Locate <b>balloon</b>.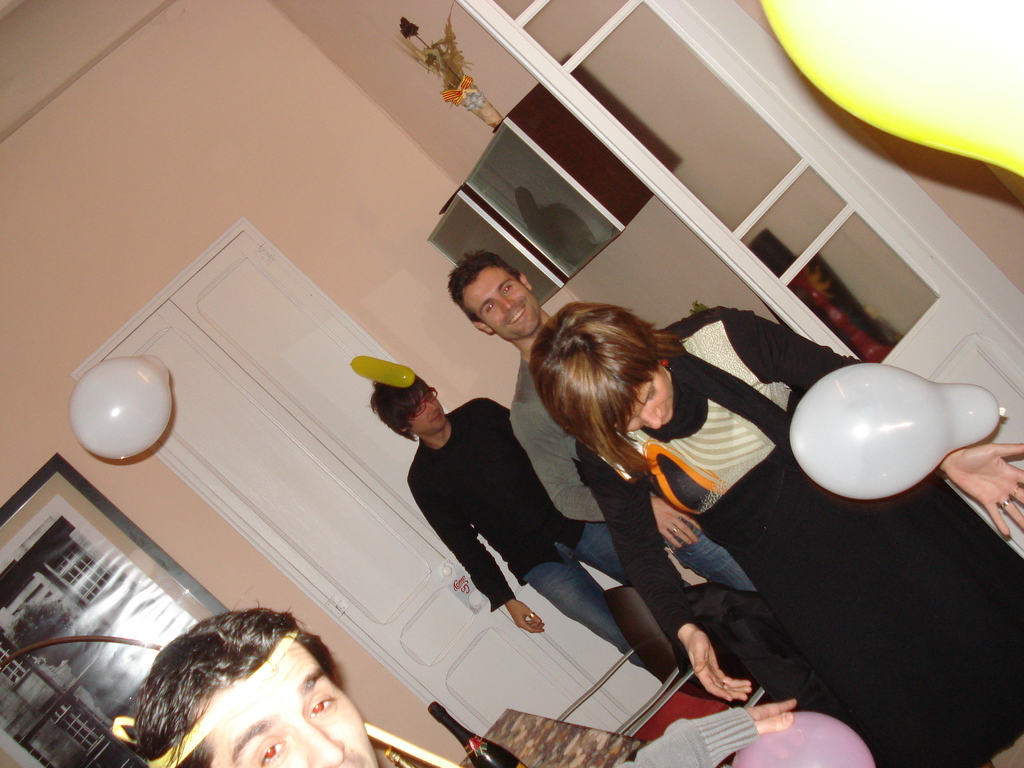
Bounding box: 727, 710, 871, 767.
